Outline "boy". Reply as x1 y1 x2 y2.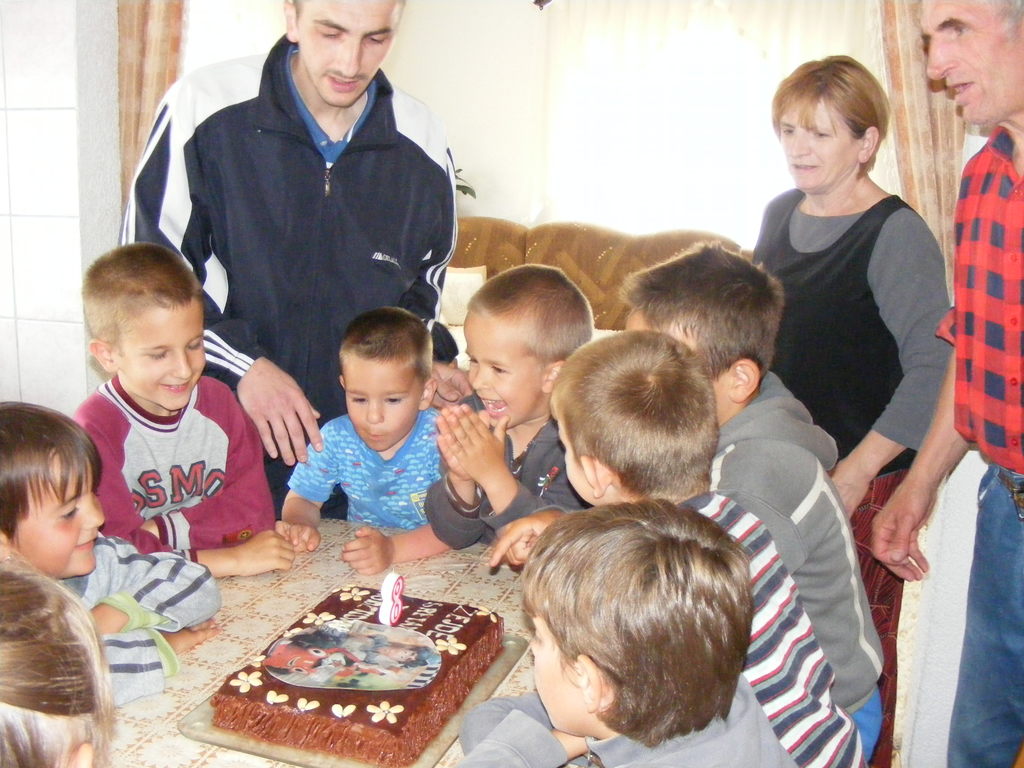
449 491 799 767.
